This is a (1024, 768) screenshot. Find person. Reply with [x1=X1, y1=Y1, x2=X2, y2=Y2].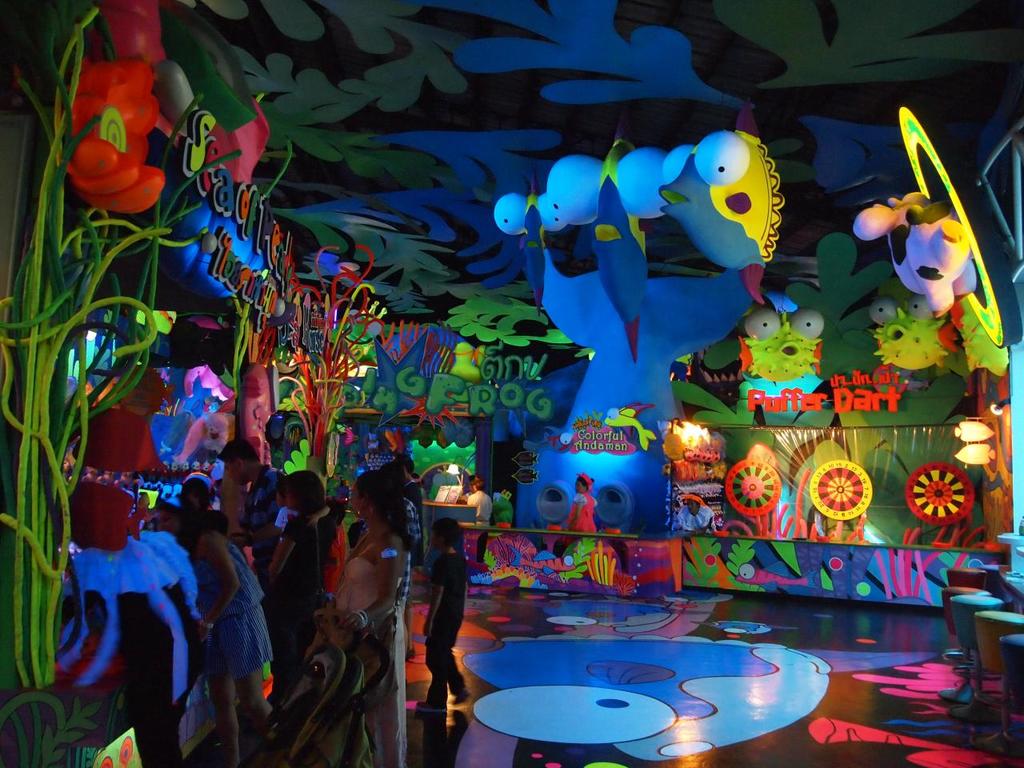
[x1=184, y1=516, x2=260, y2=767].
